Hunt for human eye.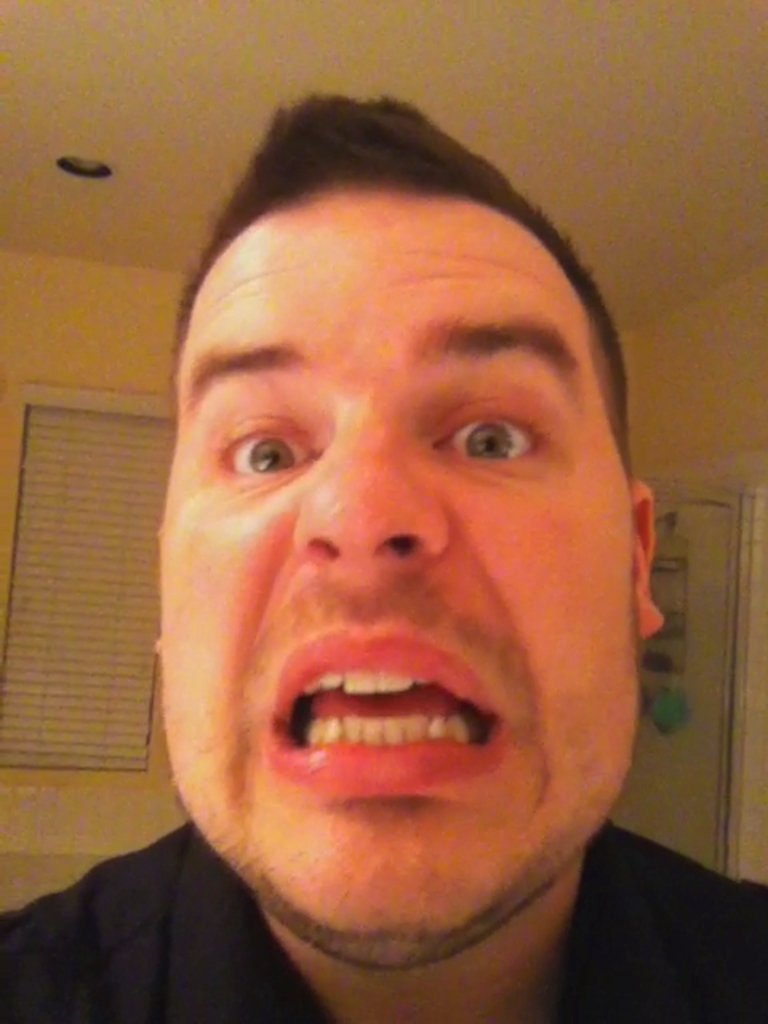
Hunted down at pyautogui.locateOnScreen(210, 410, 320, 486).
